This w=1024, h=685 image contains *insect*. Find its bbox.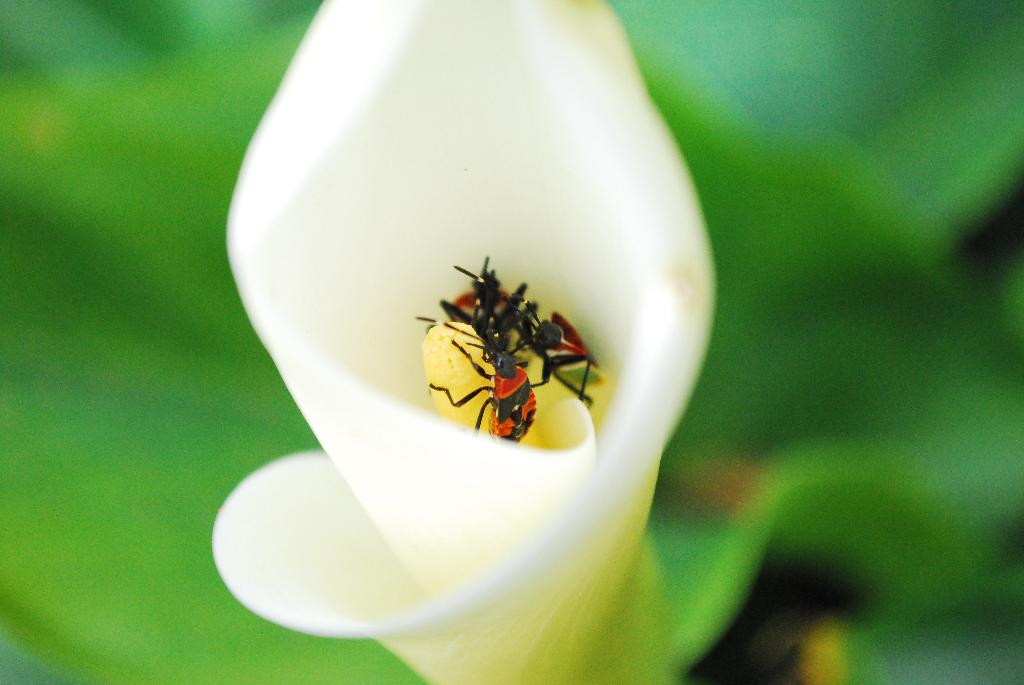
420/255/535/324.
